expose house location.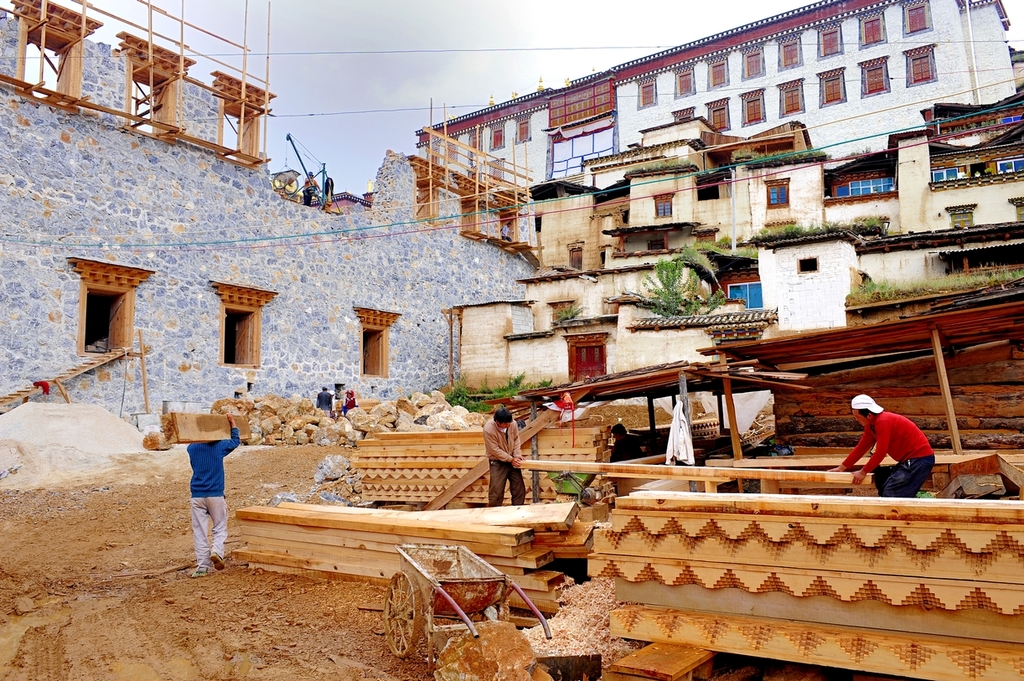
Exposed at BBox(450, 85, 1020, 397).
